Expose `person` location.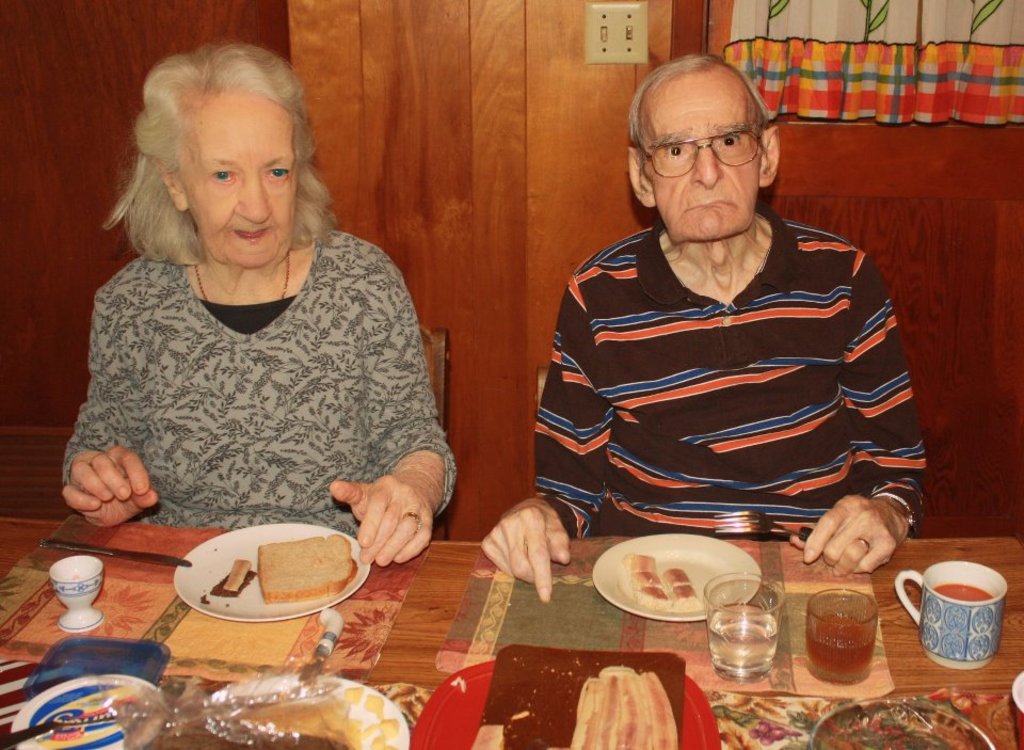
Exposed at crop(60, 30, 454, 578).
